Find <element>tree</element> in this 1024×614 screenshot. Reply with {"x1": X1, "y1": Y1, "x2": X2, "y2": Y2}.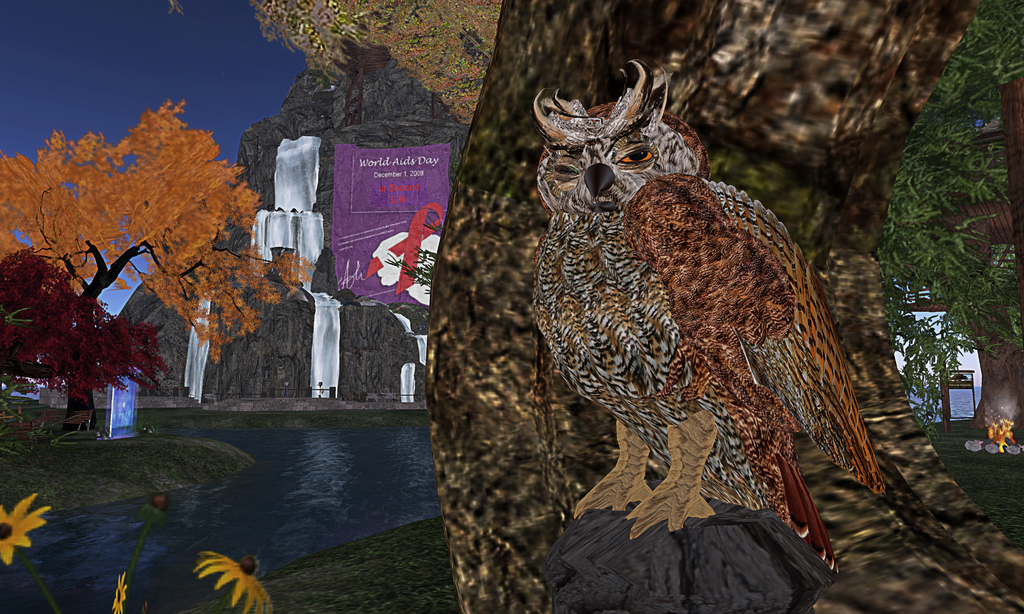
{"x1": 872, "y1": 0, "x2": 1023, "y2": 434}.
